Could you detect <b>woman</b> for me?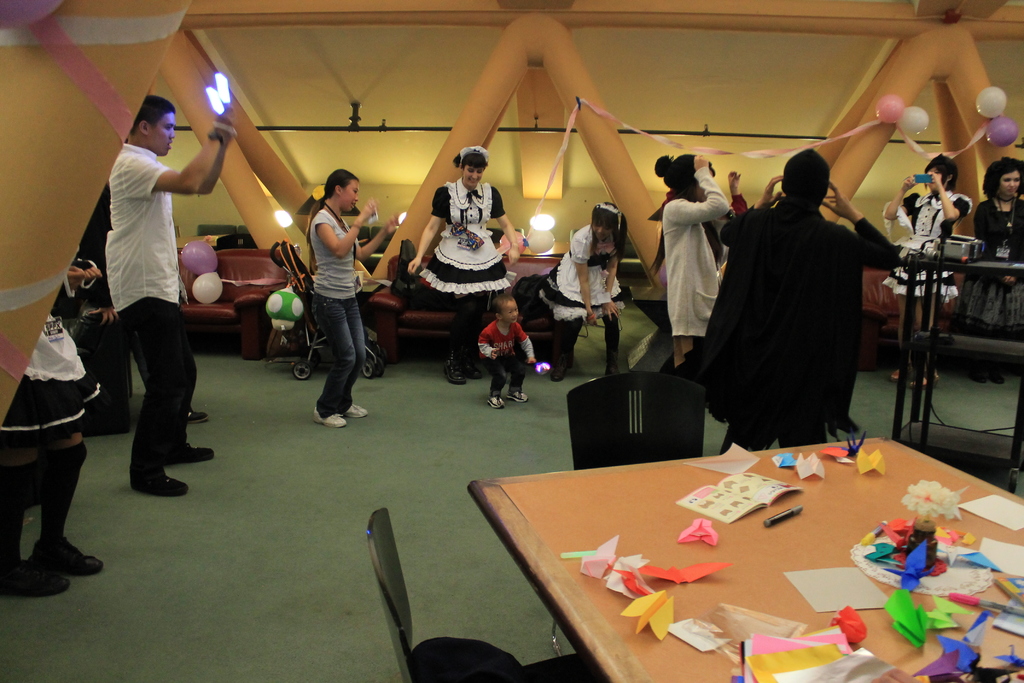
Detection result: [301,163,399,428].
